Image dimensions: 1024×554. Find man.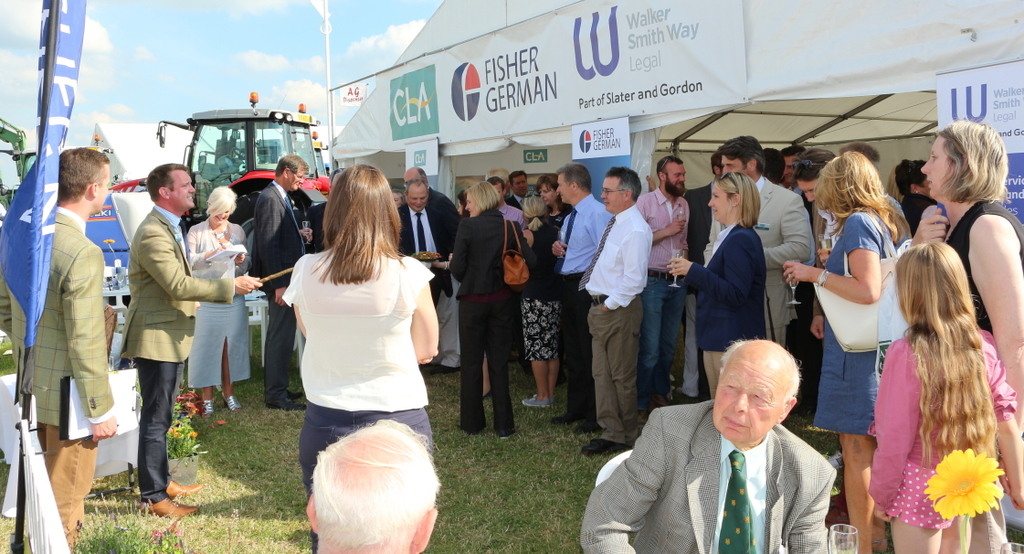
{"x1": 123, "y1": 163, "x2": 262, "y2": 517}.
